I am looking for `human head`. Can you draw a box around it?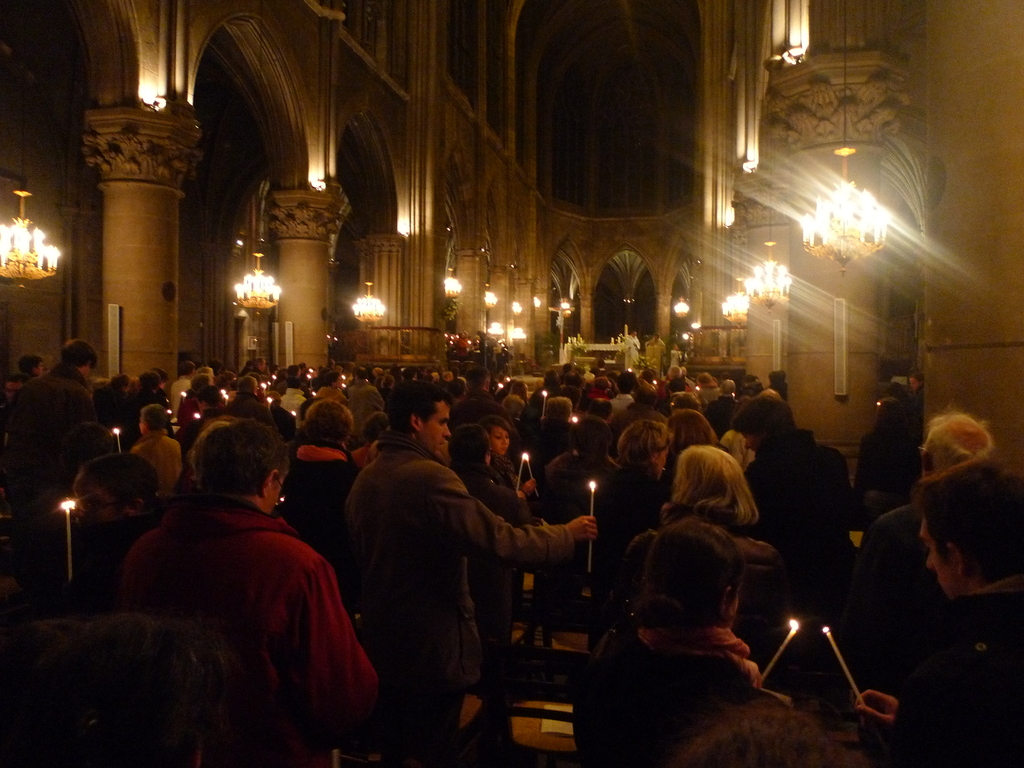
Sure, the bounding box is 202/419/292/513.
